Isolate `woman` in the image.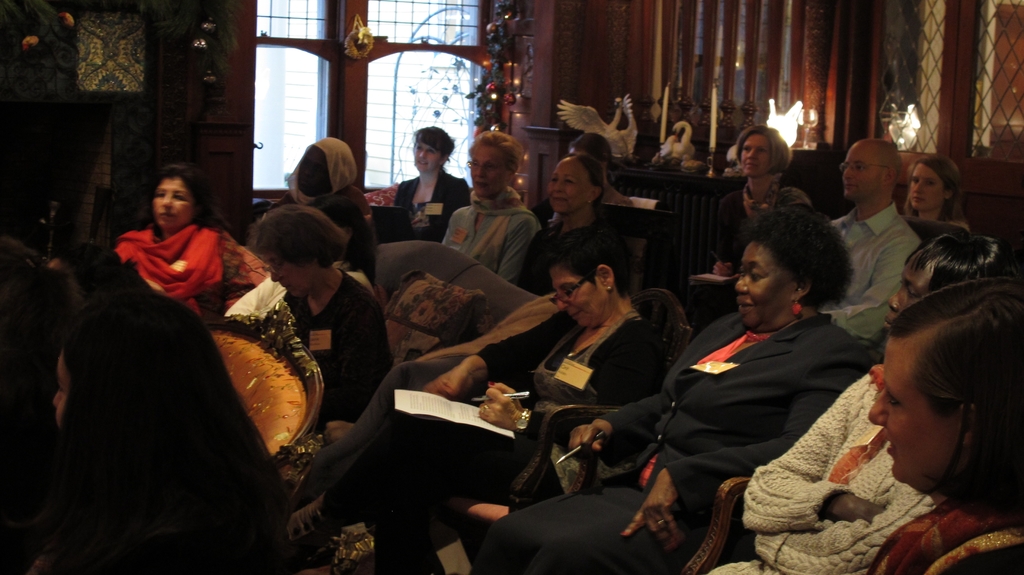
Isolated region: Rect(521, 152, 630, 303).
